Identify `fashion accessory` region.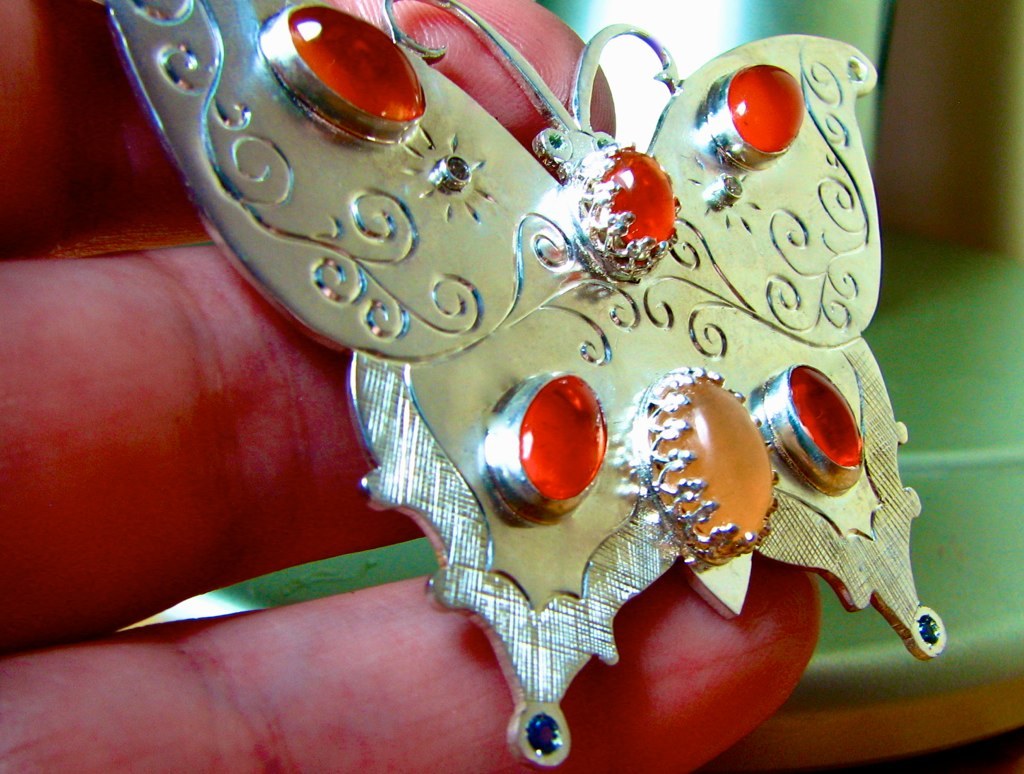
Region: [95,0,945,773].
